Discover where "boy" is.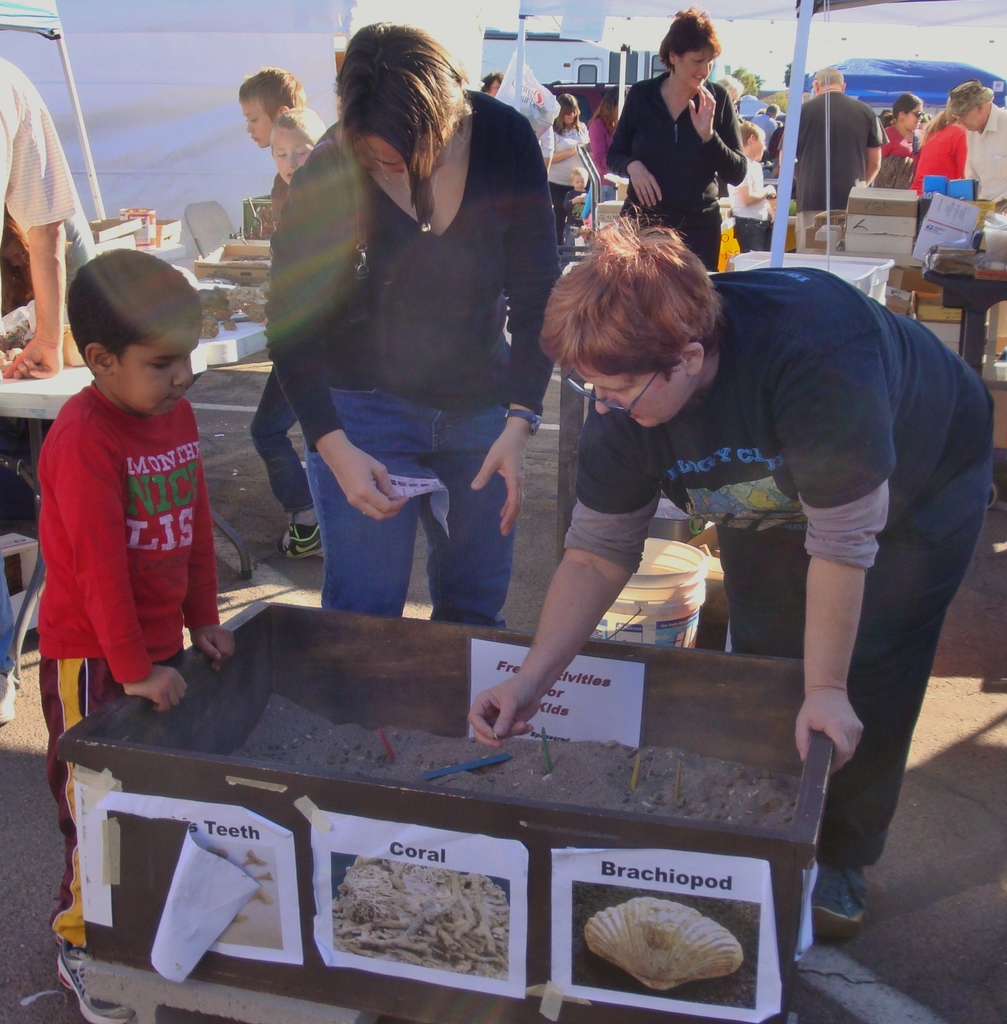
Discovered at bbox=[726, 120, 782, 247].
